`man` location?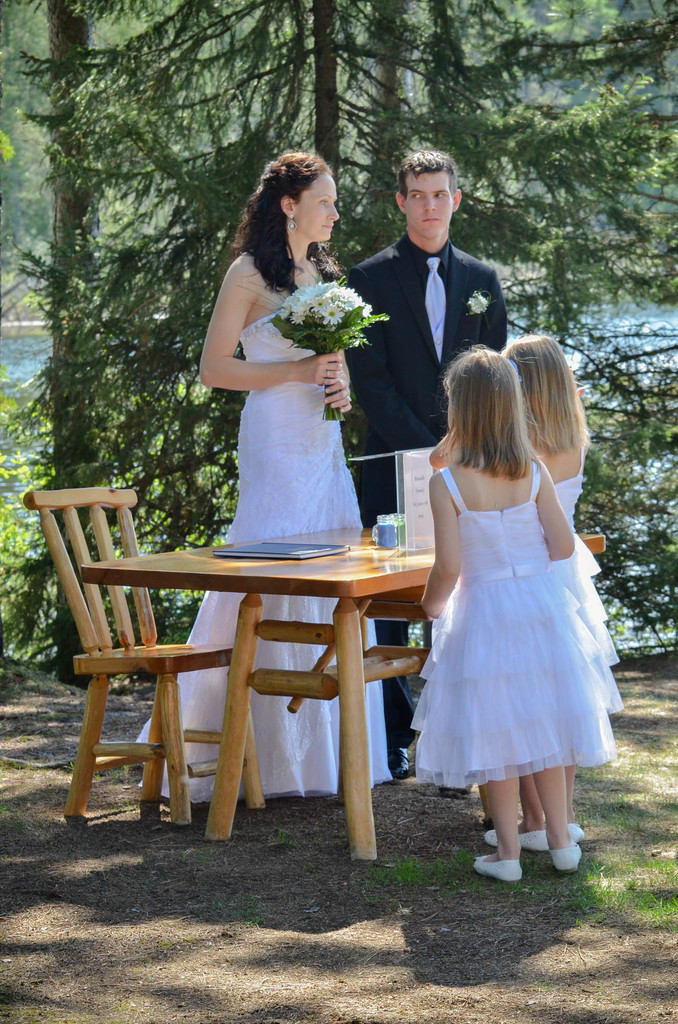
(x1=342, y1=142, x2=510, y2=798)
